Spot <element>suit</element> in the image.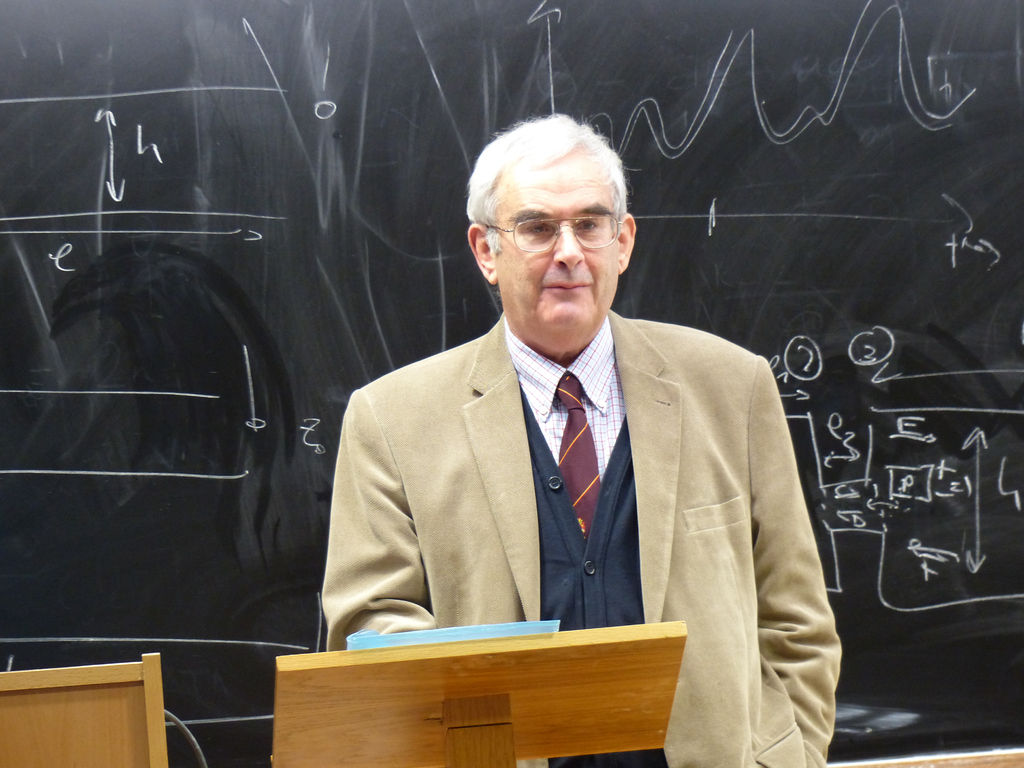
<element>suit</element> found at (x1=312, y1=205, x2=839, y2=716).
